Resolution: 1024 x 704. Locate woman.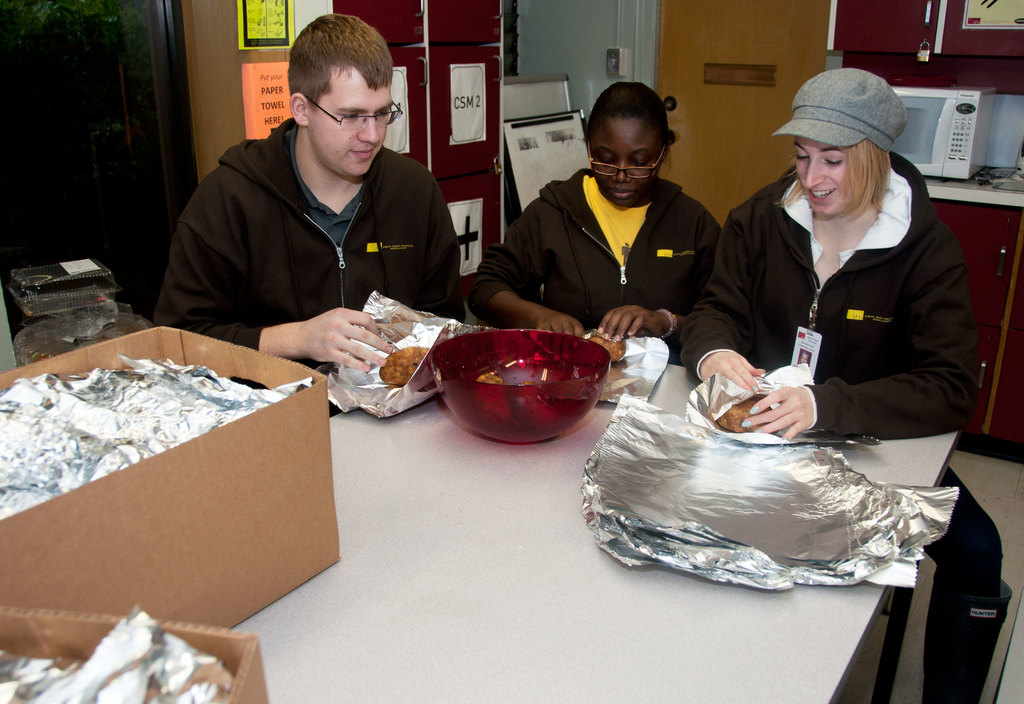
[467, 78, 720, 366].
